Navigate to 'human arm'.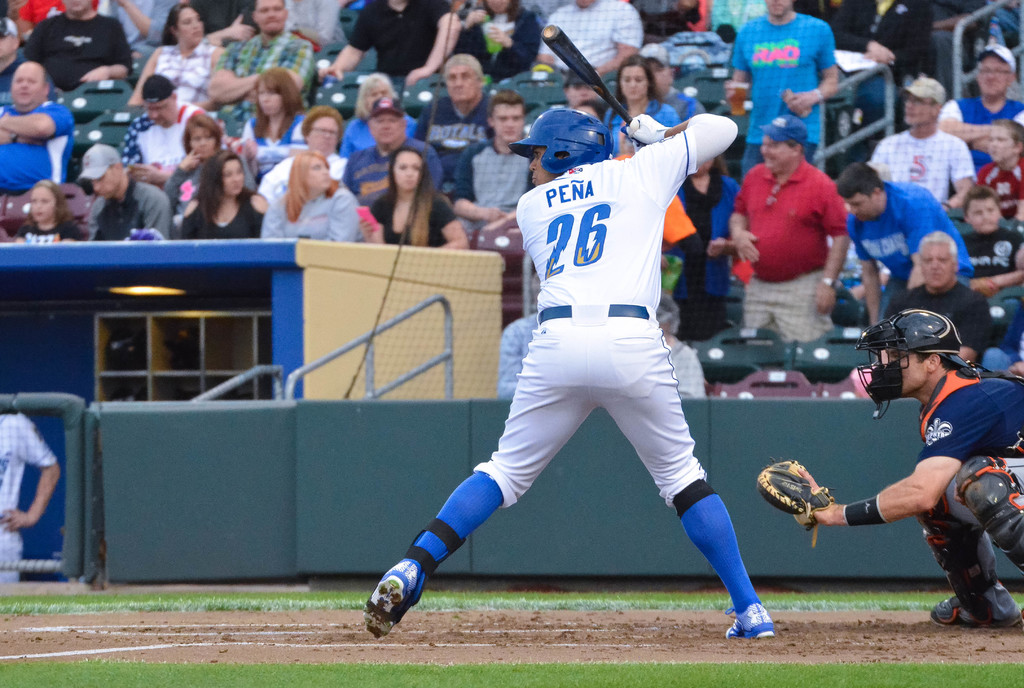
Navigation target: x1=202 y1=12 x2=254 y2=44.
